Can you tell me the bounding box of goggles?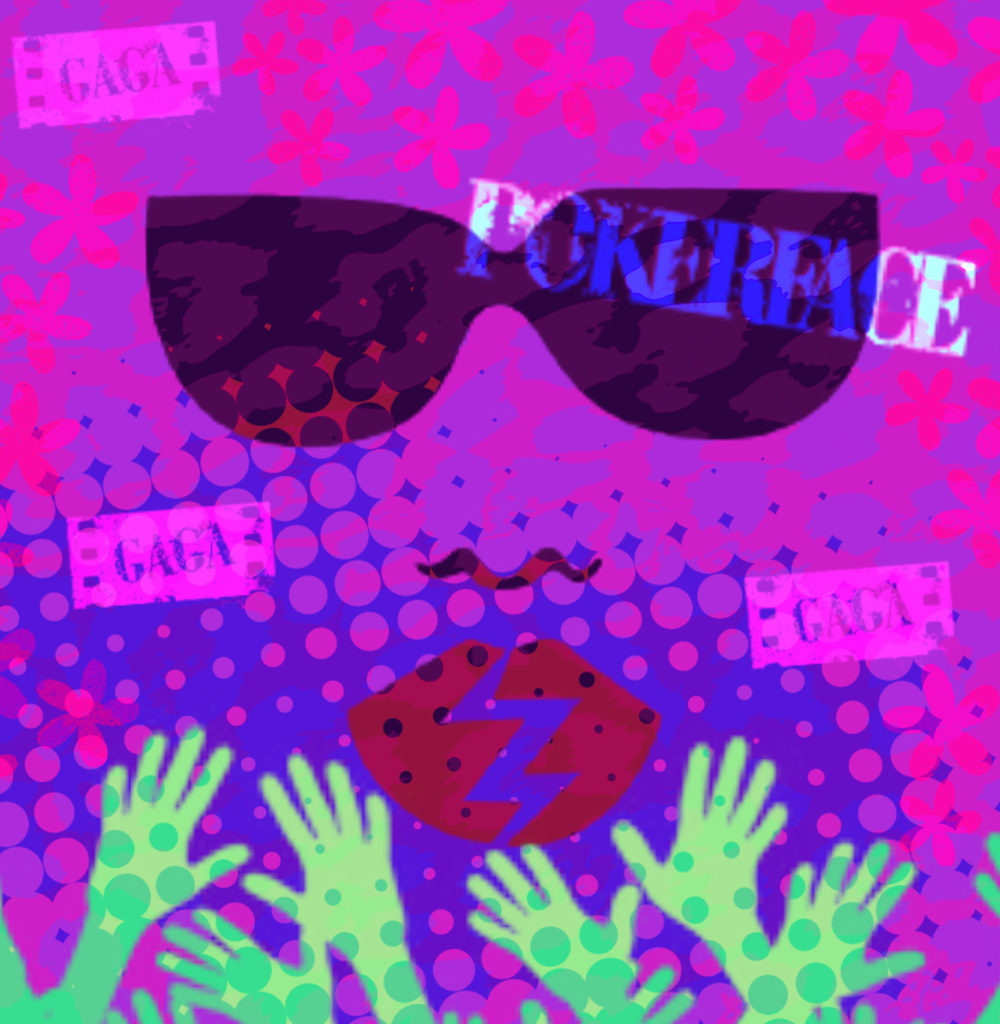
(x1=141, y1=145, x2=939, y2=450).
